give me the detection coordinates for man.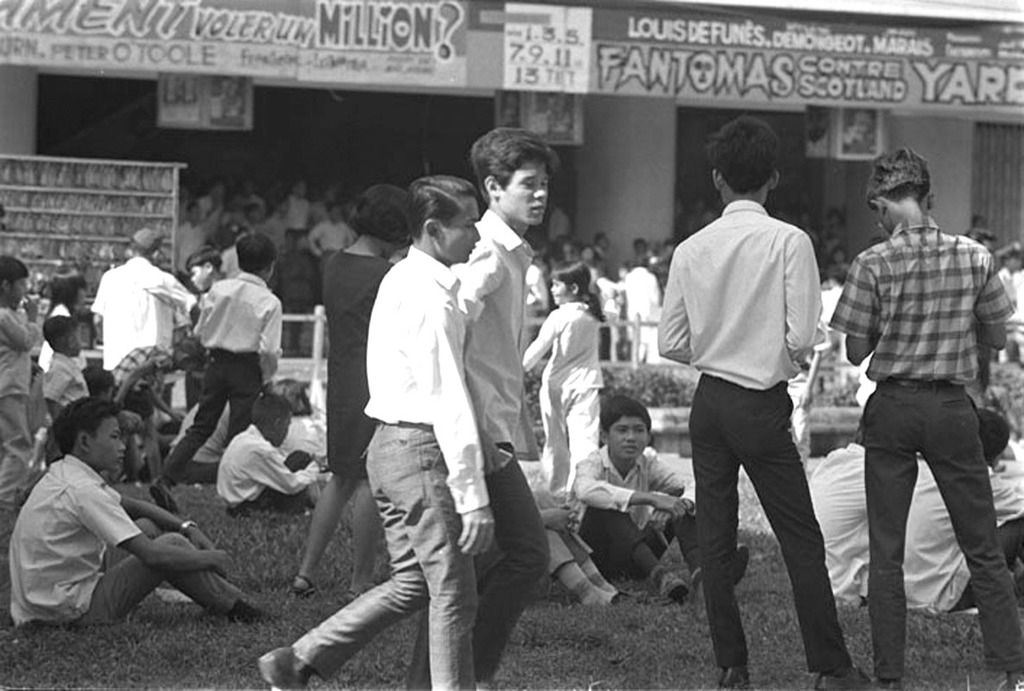
select_region(90, 229, 200, 381).
